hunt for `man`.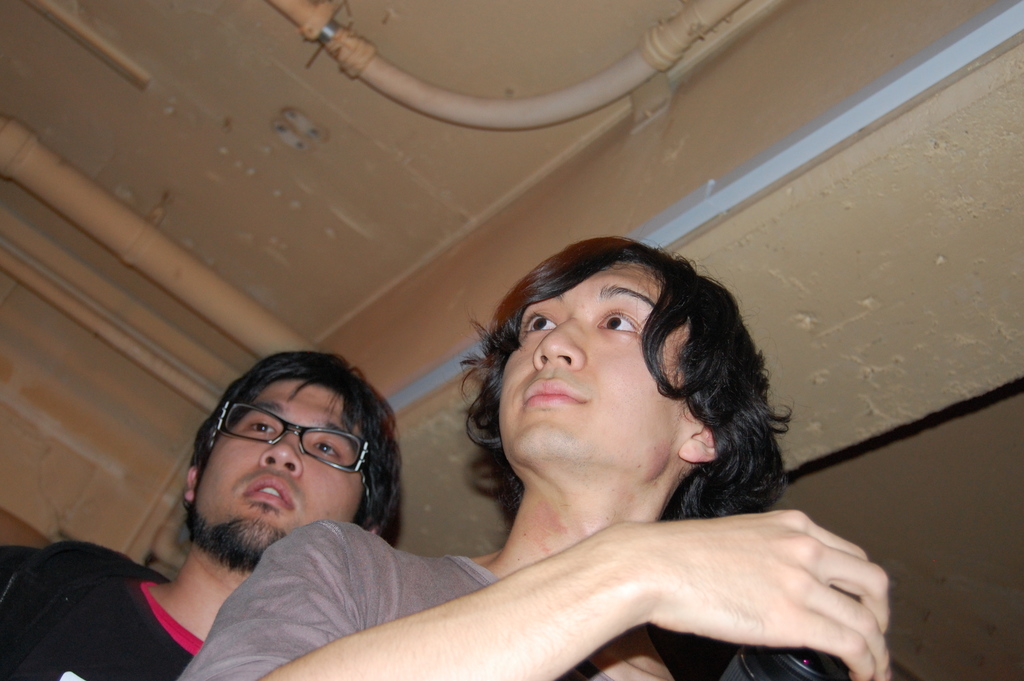
Hunted down at box=[193, 231, 927, 672].
